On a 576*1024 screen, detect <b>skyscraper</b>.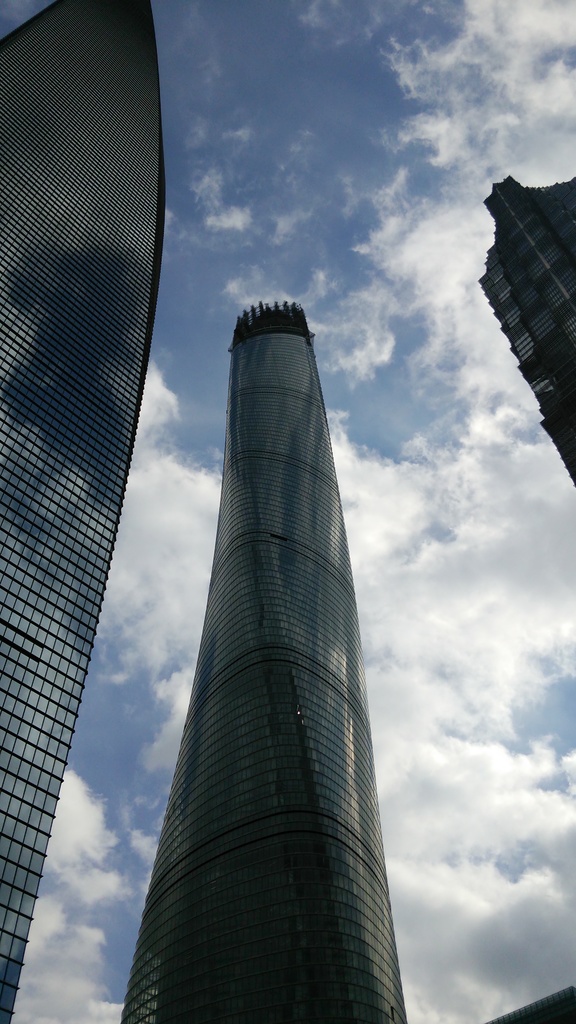
bbox=(118, 300, 417, 1023).
